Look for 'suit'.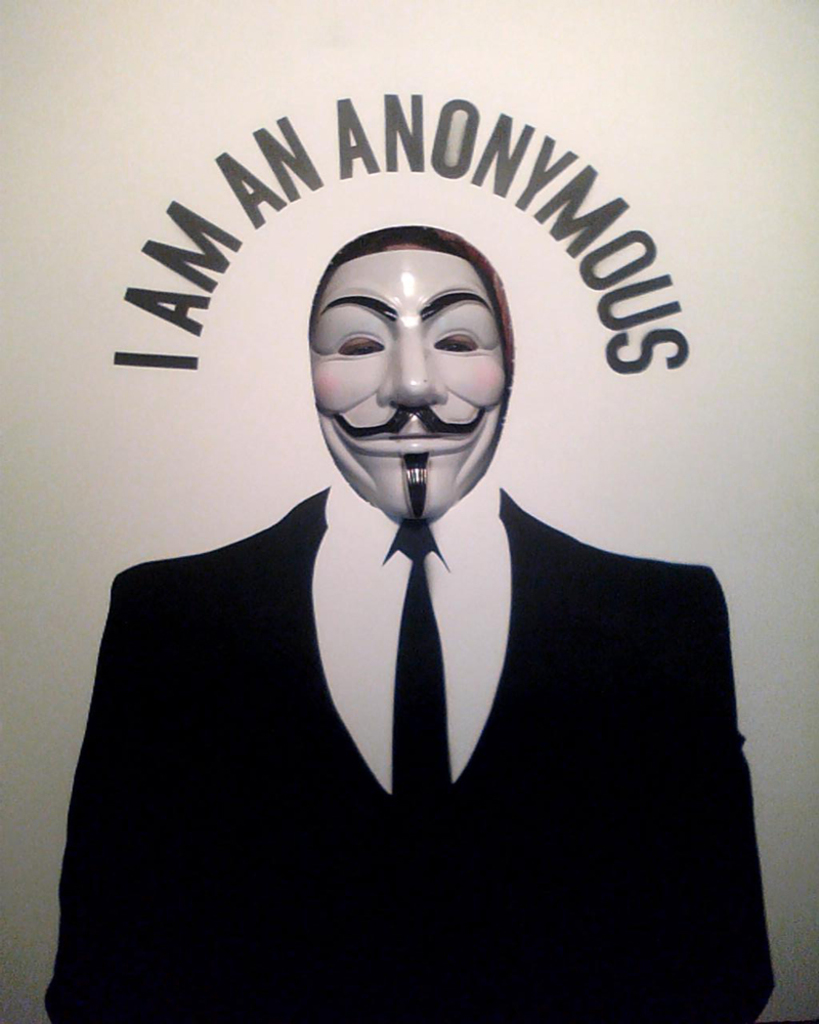
Found: 24, 458, 756, 1011.
